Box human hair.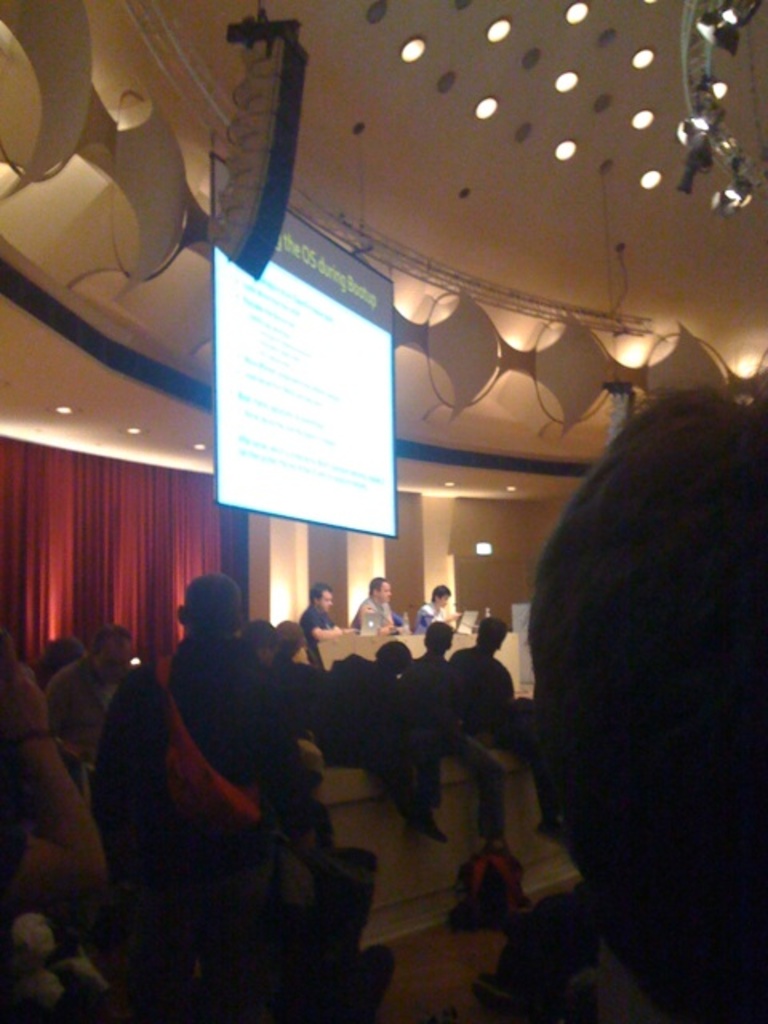
[515, 325, 760, 950].
